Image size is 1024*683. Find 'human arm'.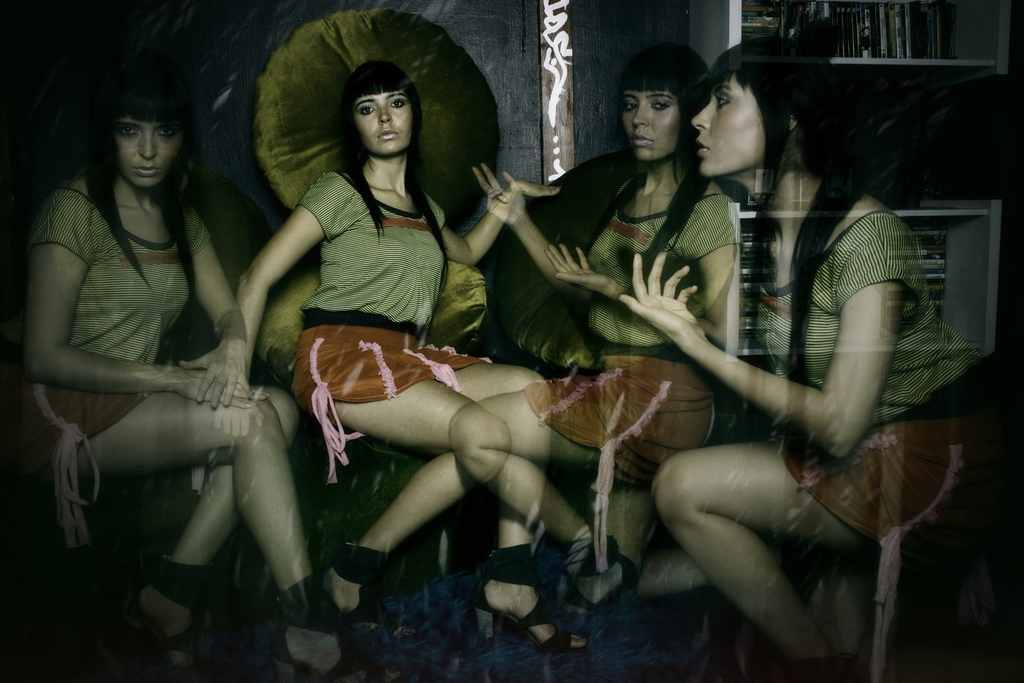
(19, 191, 245, 414).
